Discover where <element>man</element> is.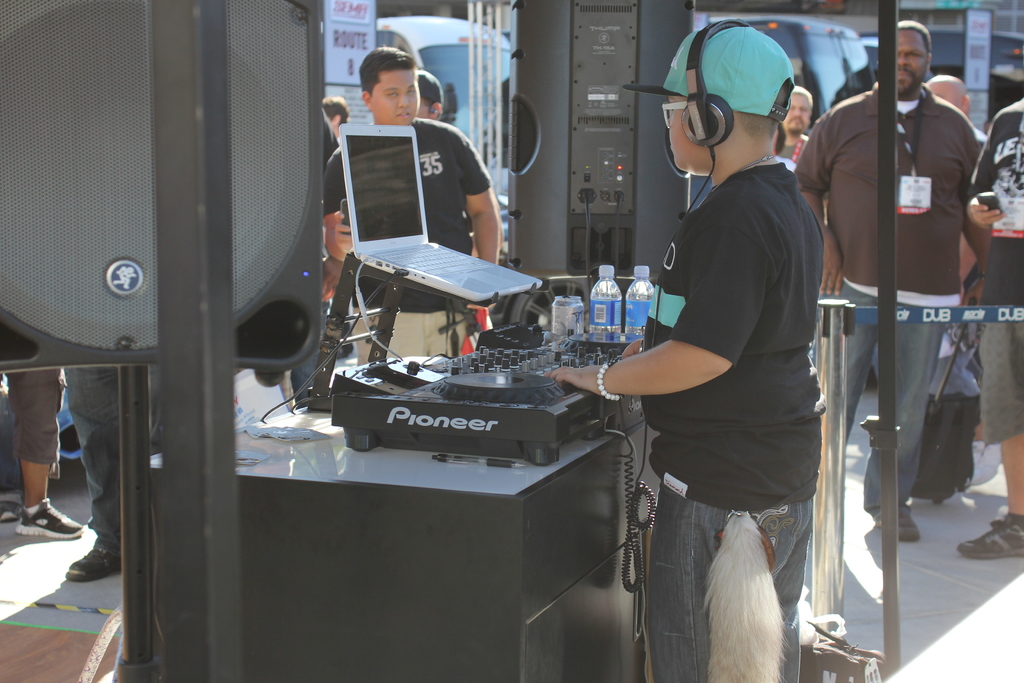
Discovered at bbox=[920, 73, 990, 441].
